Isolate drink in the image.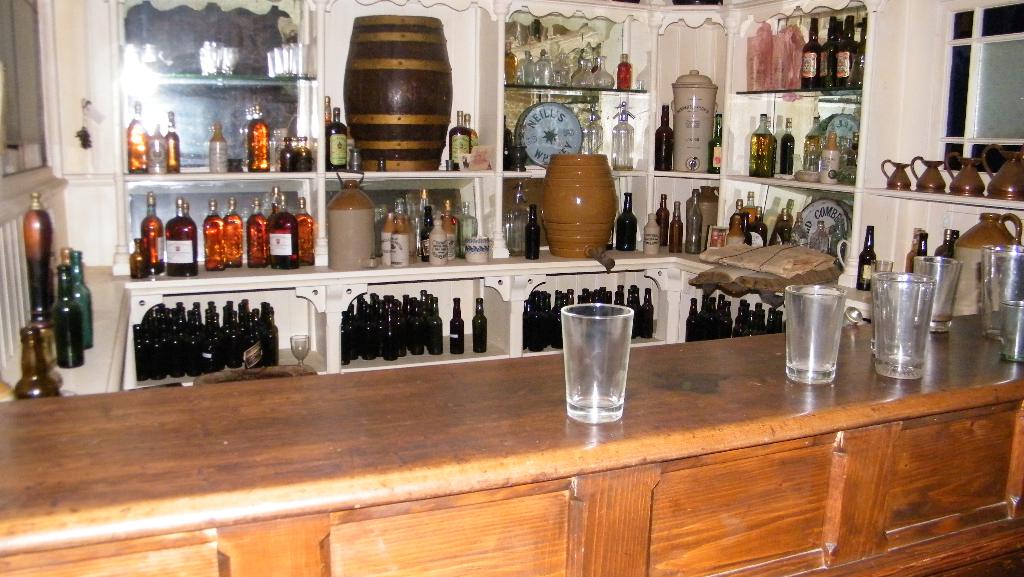
Isolated region: bbox=[165, 133, 181, 169].
